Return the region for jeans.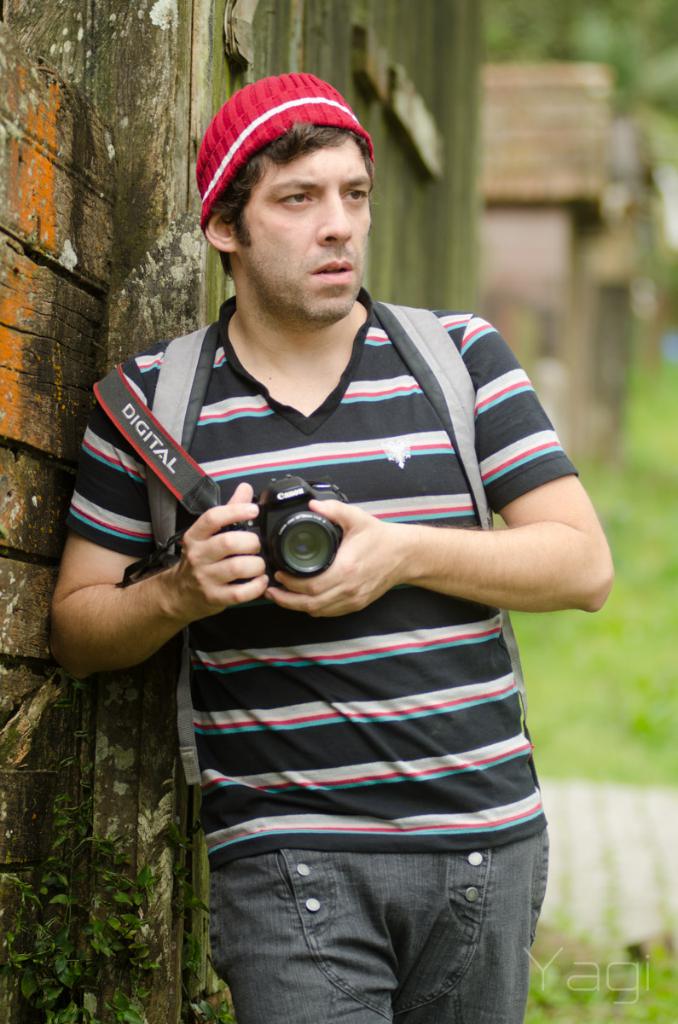
200:782:533:1012.
